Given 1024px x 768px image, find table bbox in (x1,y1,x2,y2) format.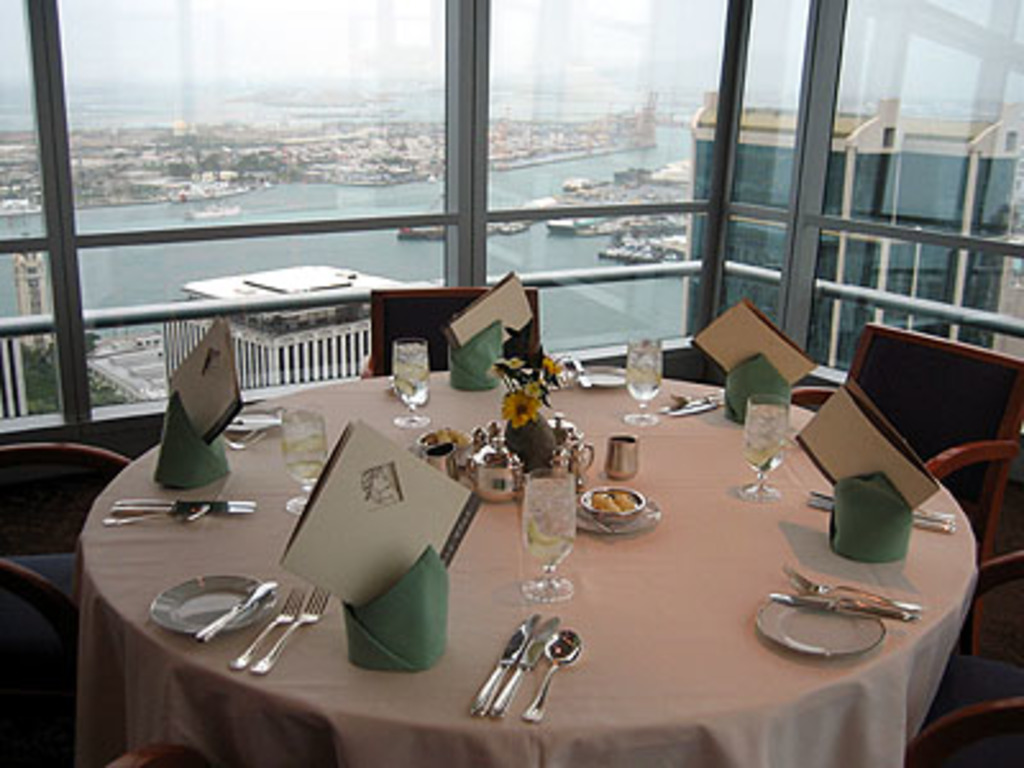
(95,338,934,767).
